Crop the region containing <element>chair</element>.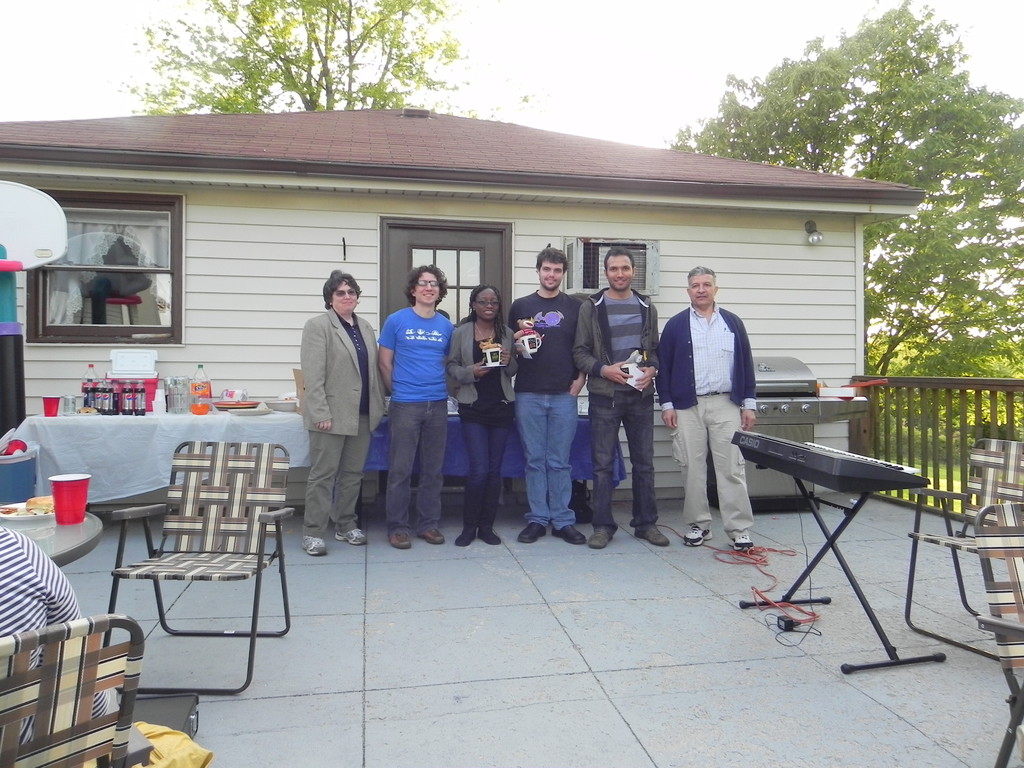
Crop region: [x1=908, y1=437, x2=1023, y2=664].
